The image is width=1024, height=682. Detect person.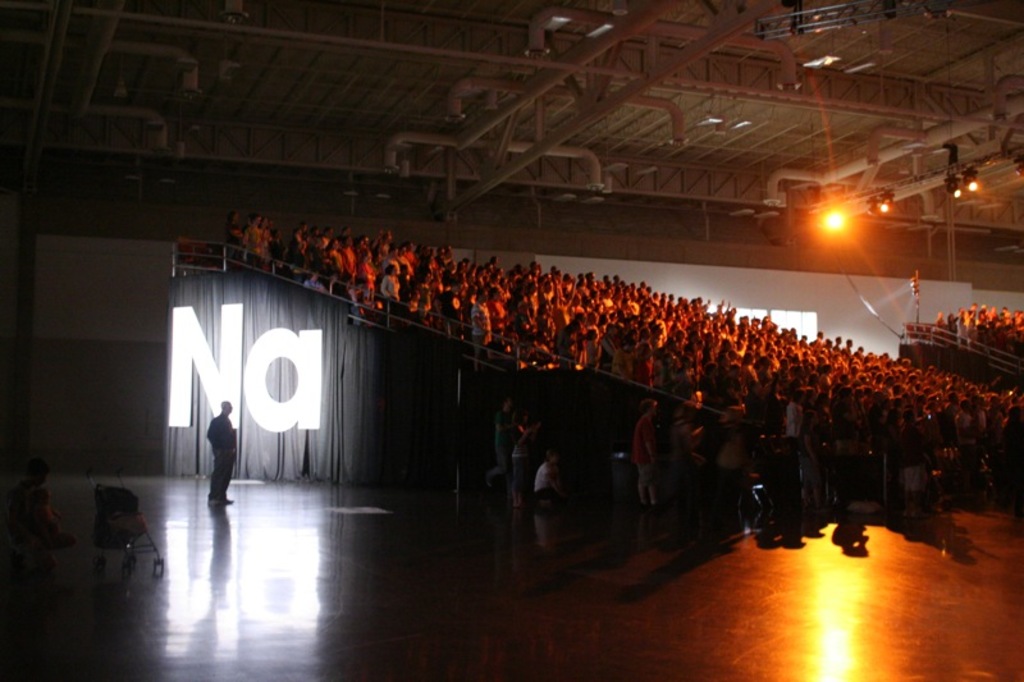
Detection: bbox=(206, 403, 236, 505).
